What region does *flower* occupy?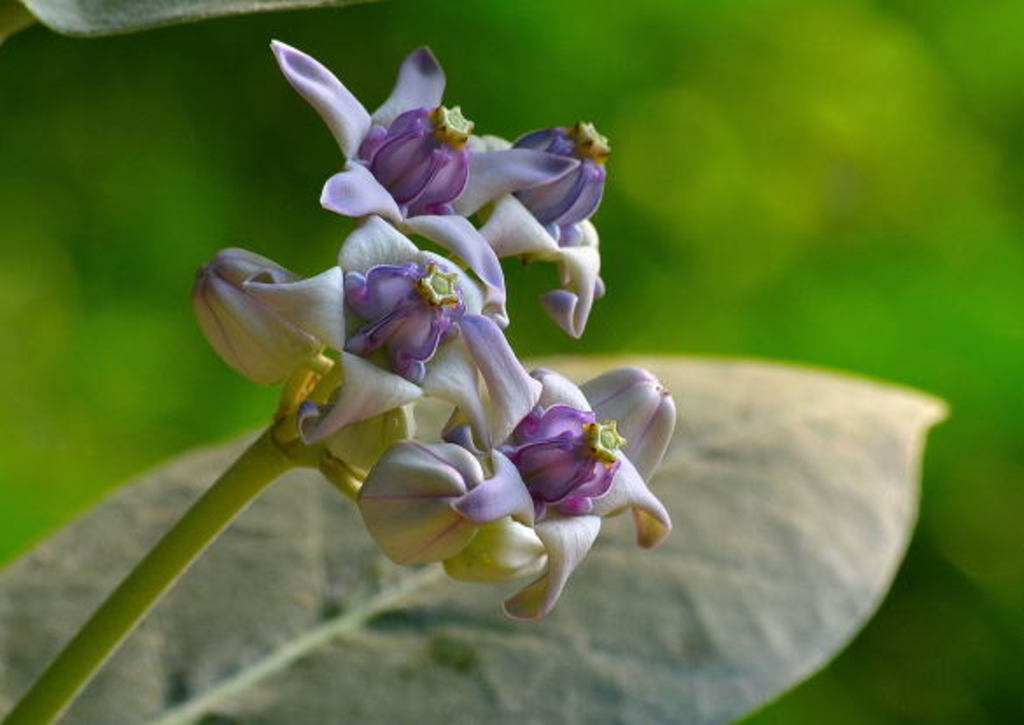
273,42,574,291.
